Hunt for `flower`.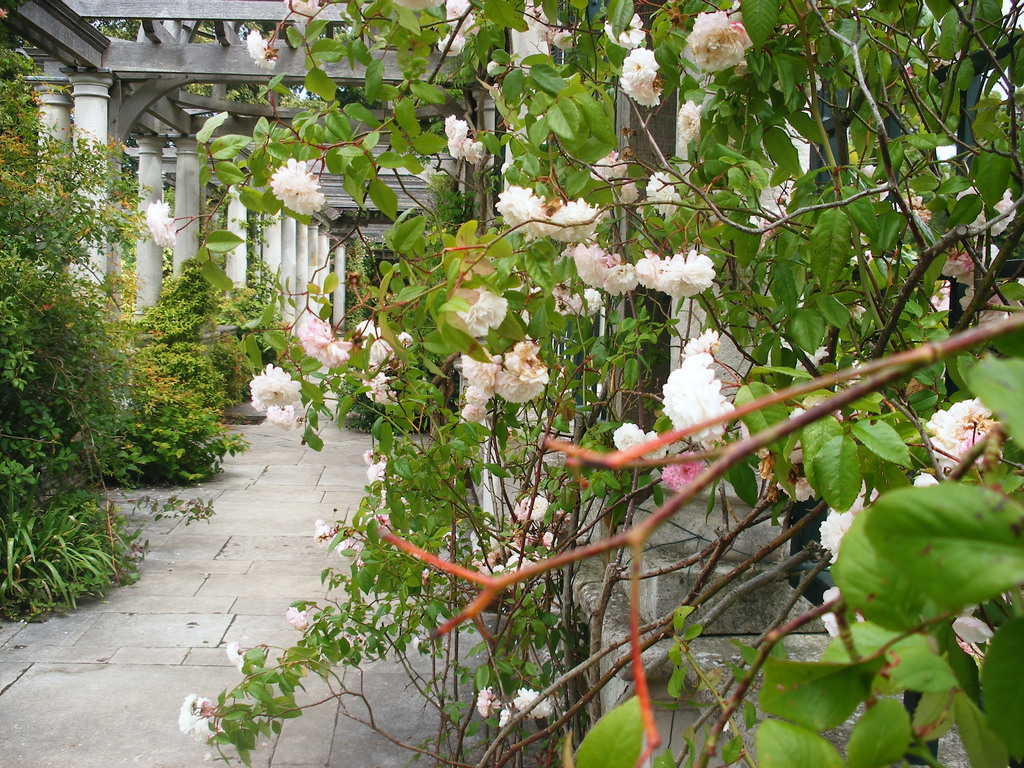
Hunted down at locate(552, 506, 570, 527).
